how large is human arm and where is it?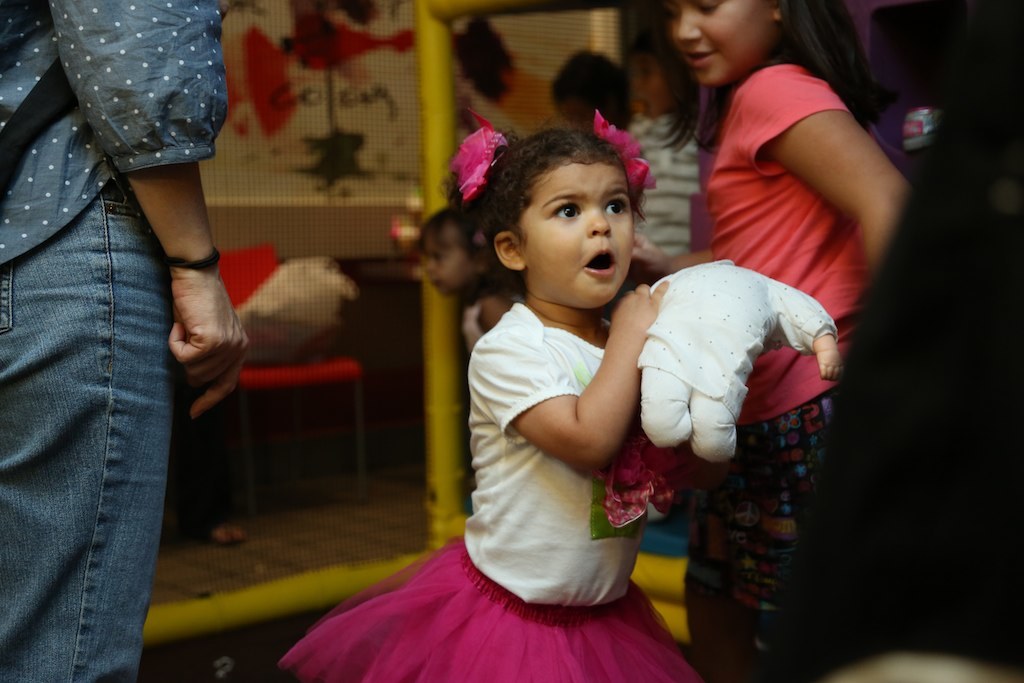
Bounding box: 488/293/514/330.
